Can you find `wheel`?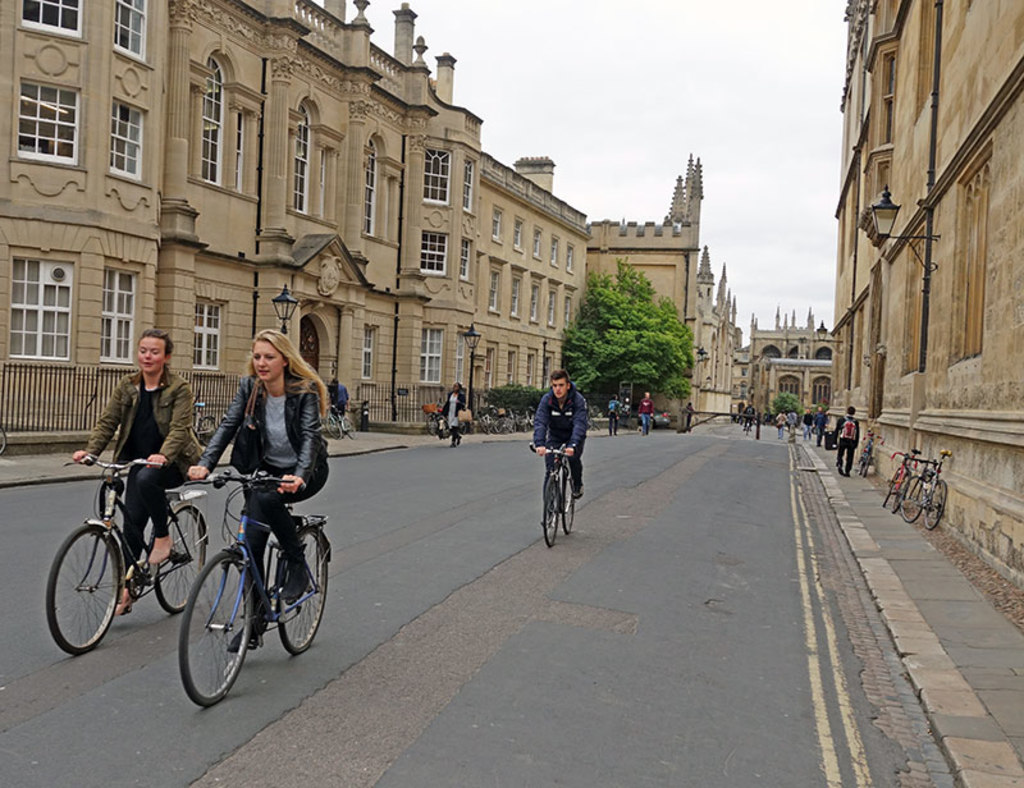
Yes, bounding box: box(260, 587, 278, 623).
